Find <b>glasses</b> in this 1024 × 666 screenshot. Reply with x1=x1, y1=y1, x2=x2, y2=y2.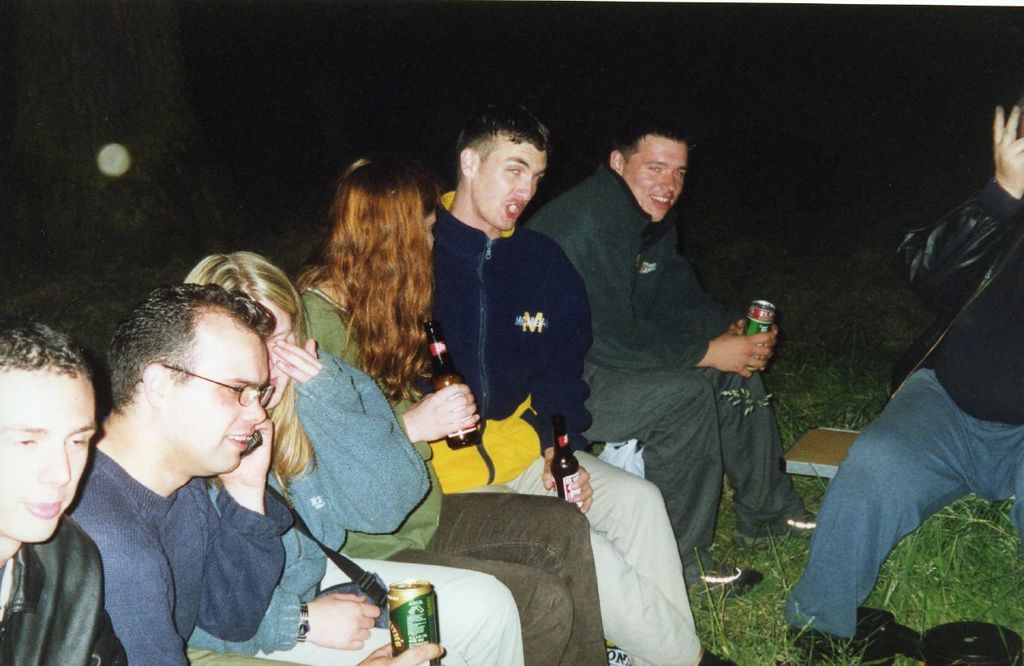
x1=168, y1=361, x2=277, y2=408.
